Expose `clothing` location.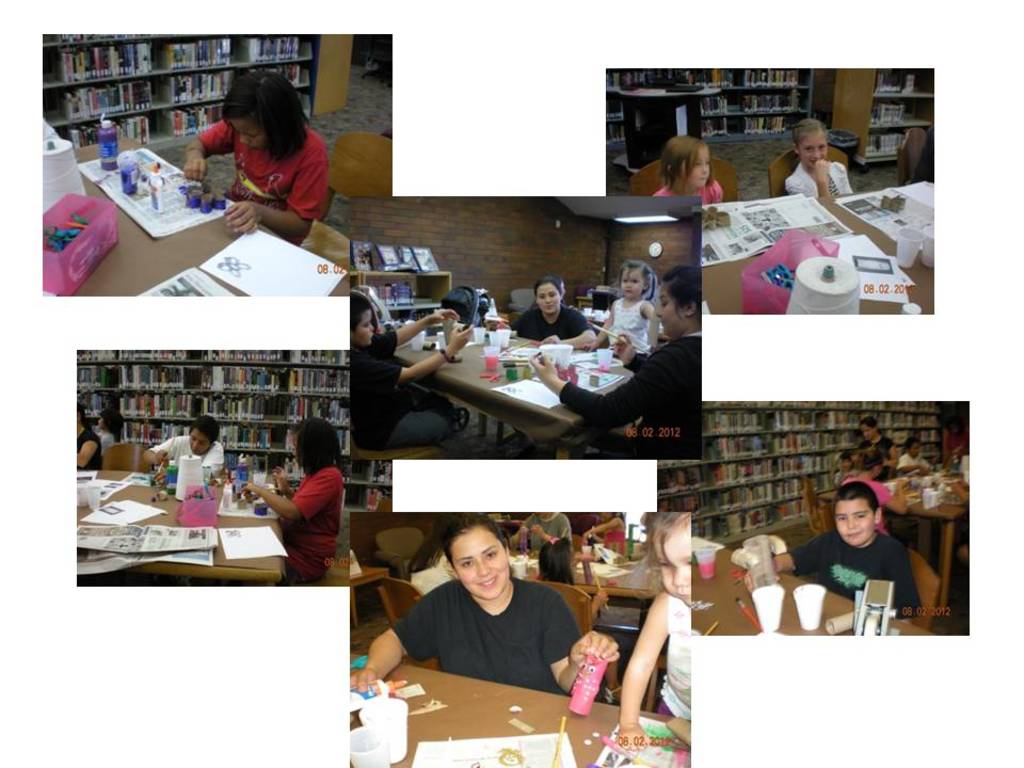
Exposed at 599:526:622:556.
